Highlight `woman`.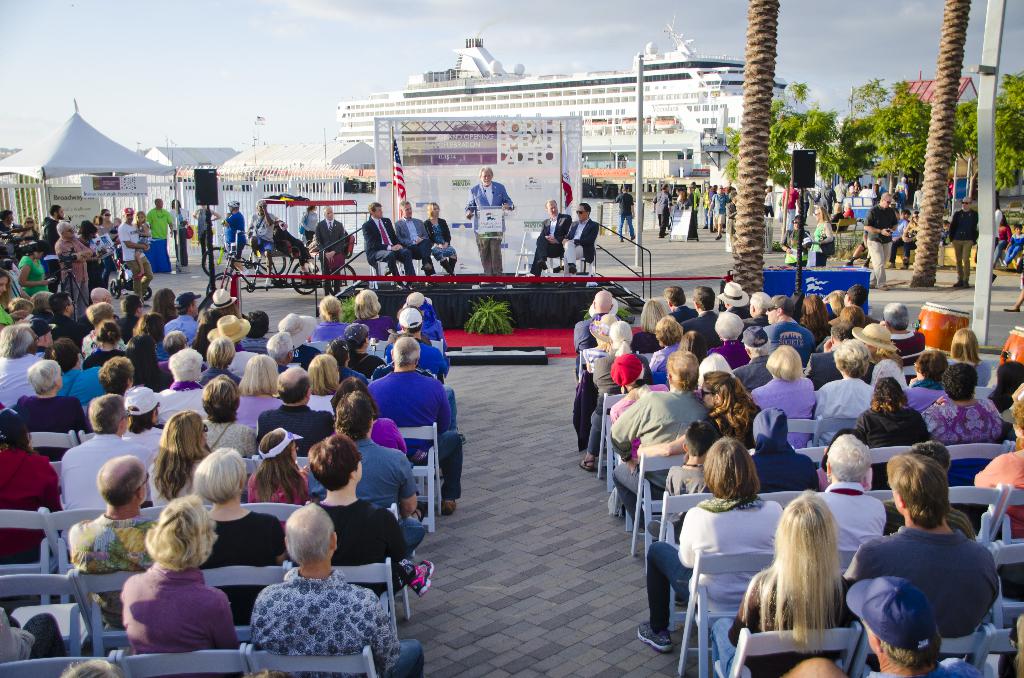
Highlighted region: l=0, t=270, r=28, b=329.
